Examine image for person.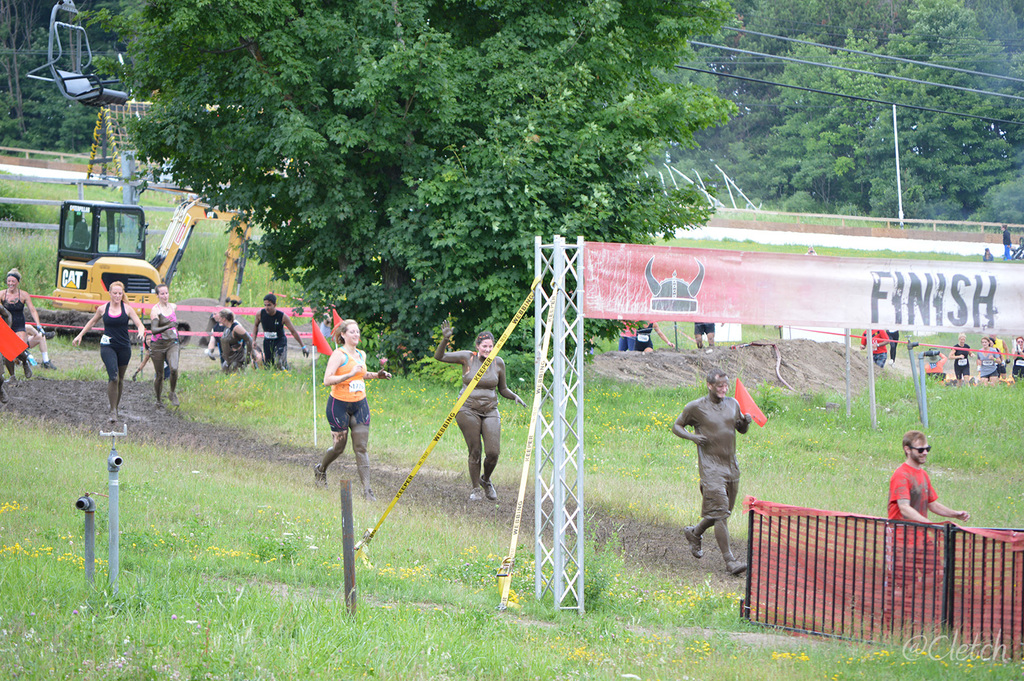
Examination result: 77:287:144:413.
